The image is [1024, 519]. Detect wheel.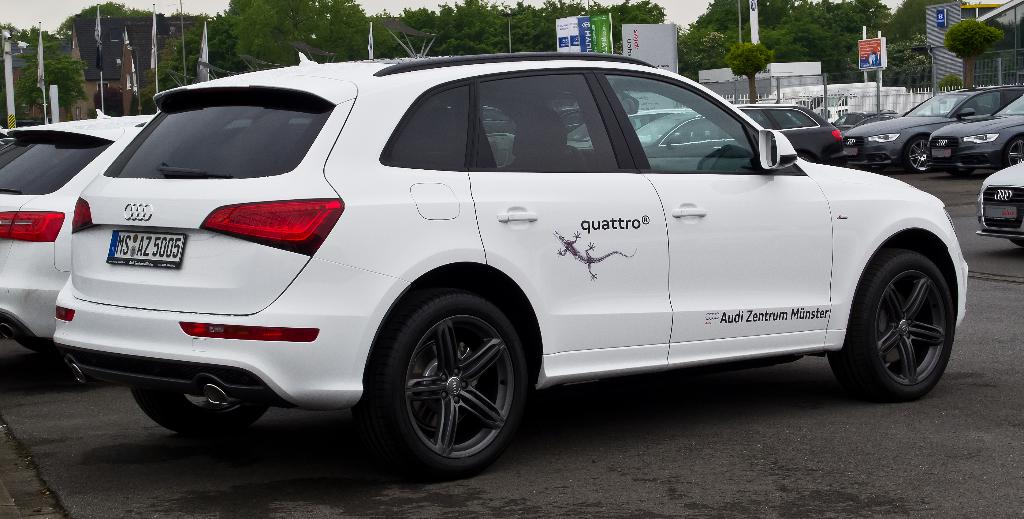
Detection: region(1005, 135, 1023, 169).
